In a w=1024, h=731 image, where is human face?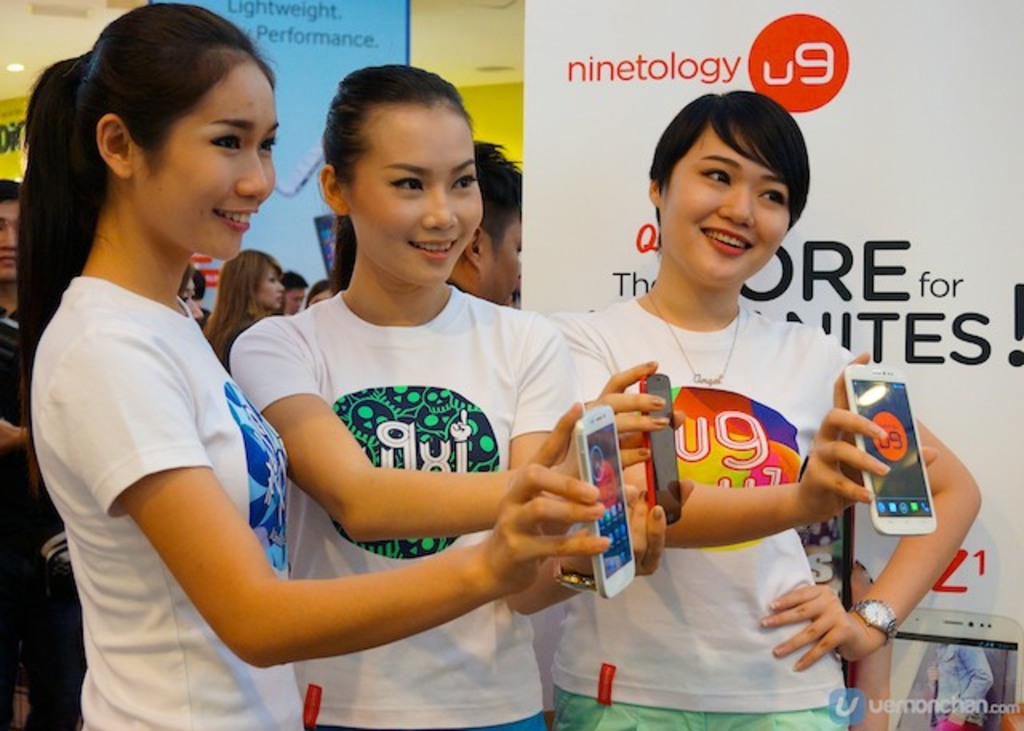
bbox=[344, 106, 480, 283].
